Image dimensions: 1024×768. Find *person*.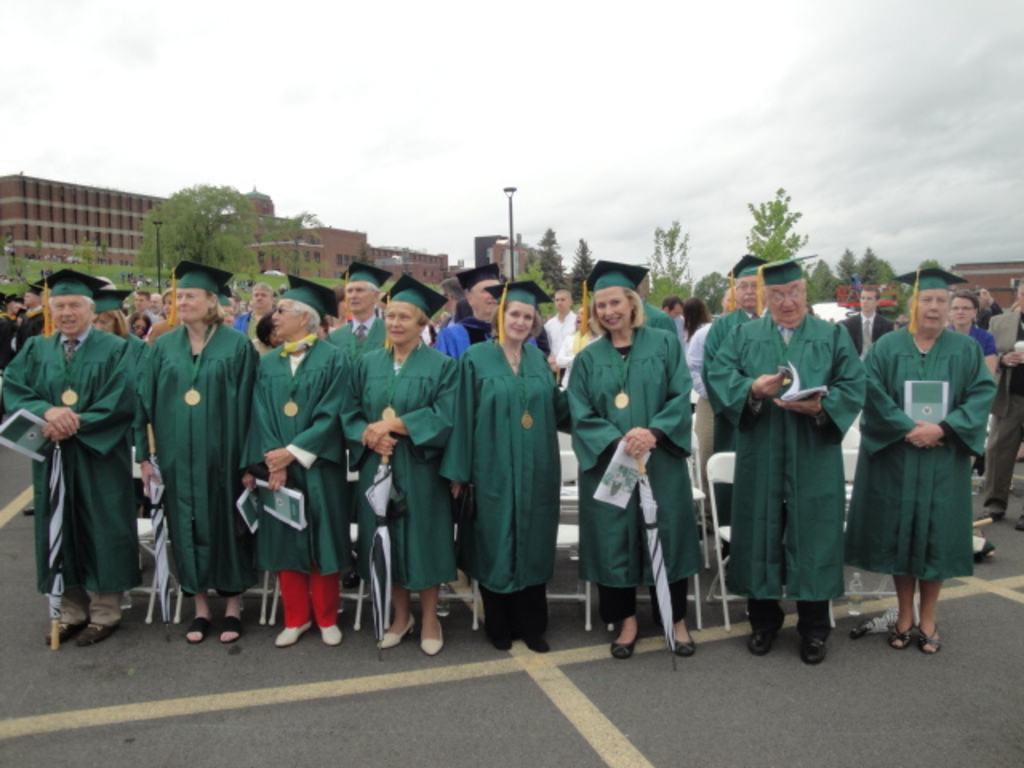
{"x1": 675, "y1": 296, "x2": 718, "y2": 411}.
